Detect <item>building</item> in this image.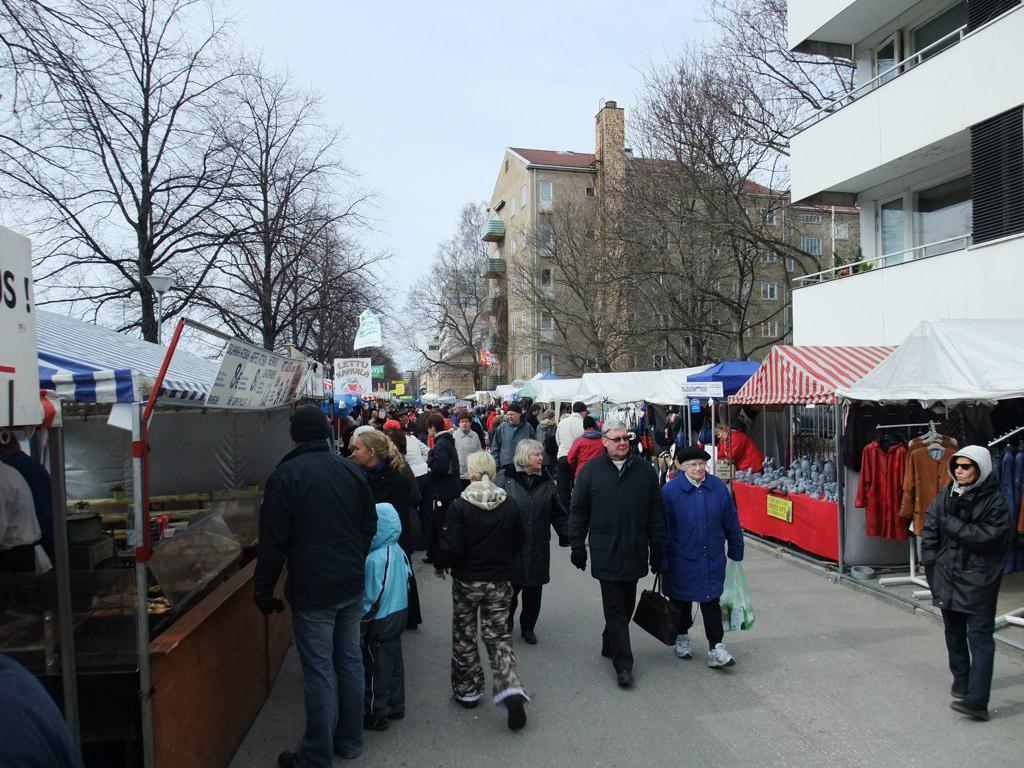
Detection: box(788, 0, 1023, 345).
